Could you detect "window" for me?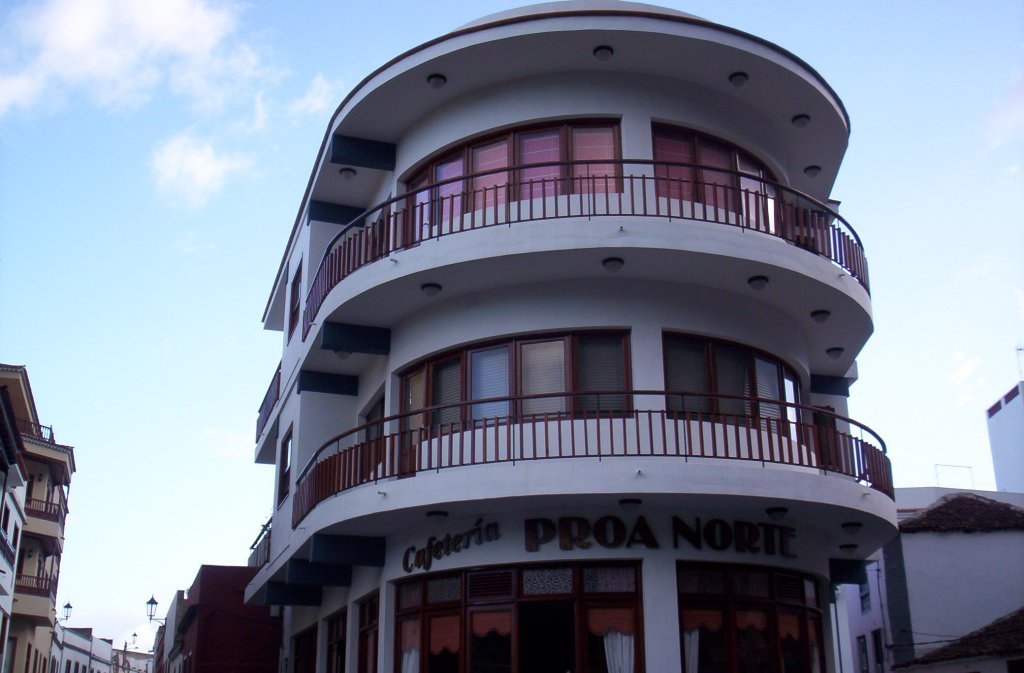
Detection result: crop(654, 318, 779, 455).
